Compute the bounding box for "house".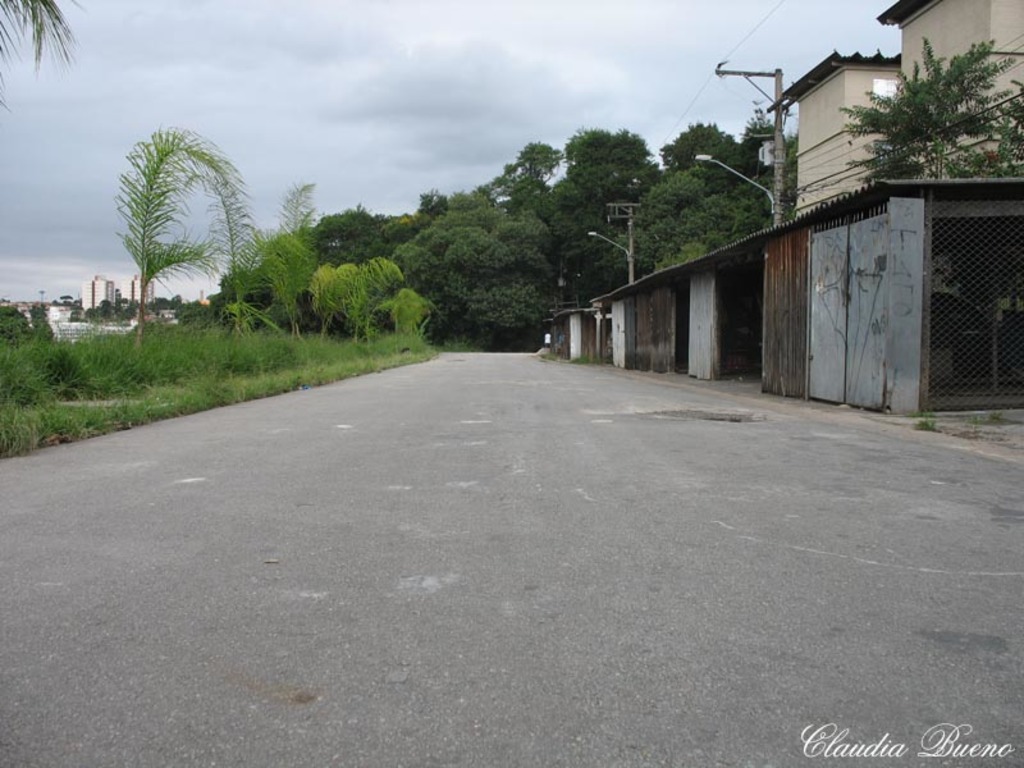
783/51/906/219.
